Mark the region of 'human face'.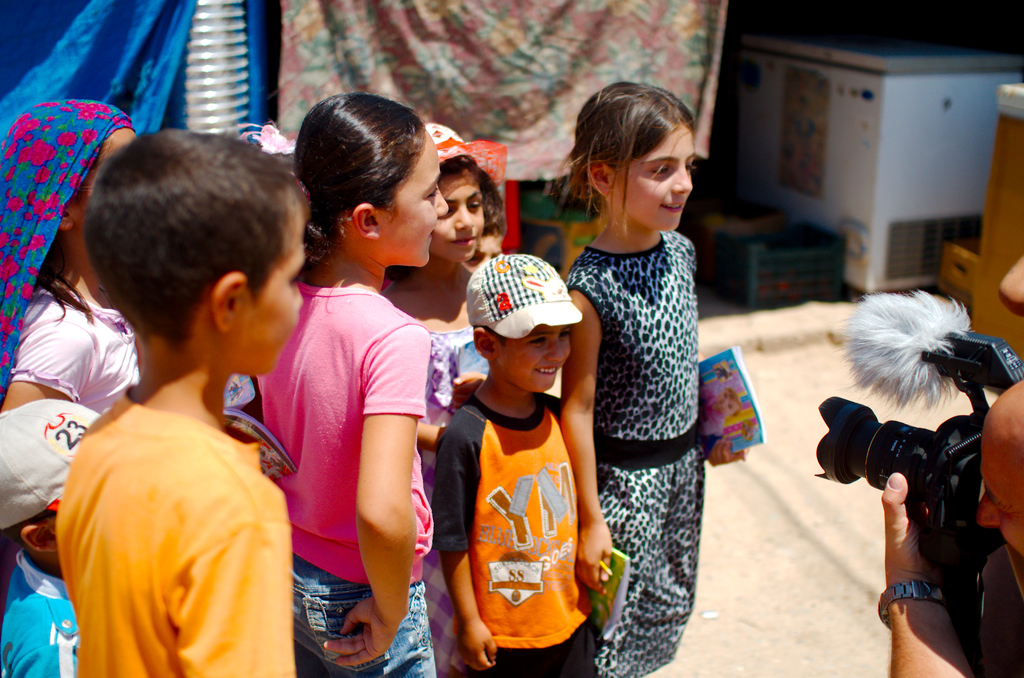
Region: bbox=[239, 219, 314, 375].
